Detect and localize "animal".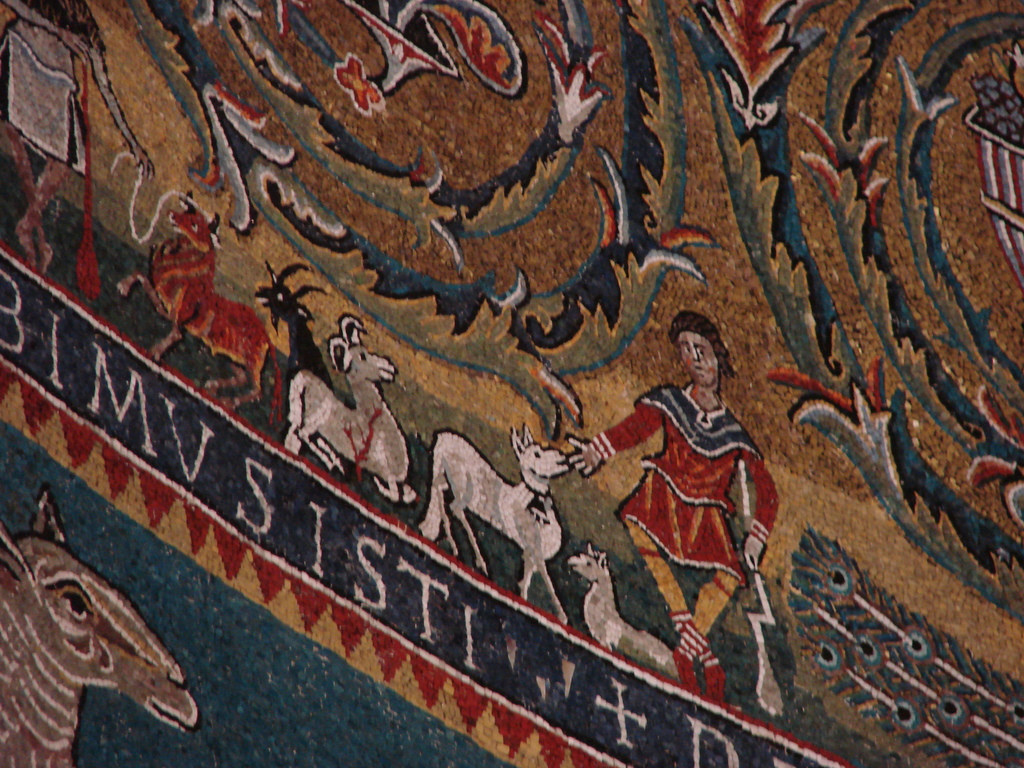
Localized at <region>278, 312, 398, 497</region>.
